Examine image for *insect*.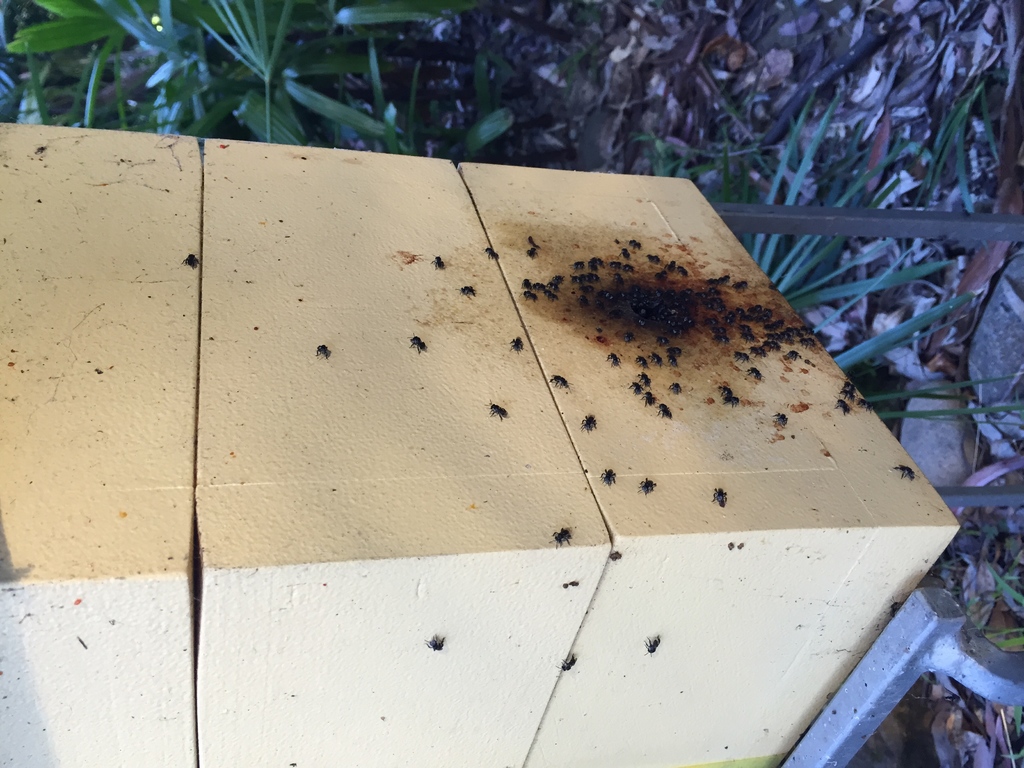
Examination result: 775 413 787 428.
